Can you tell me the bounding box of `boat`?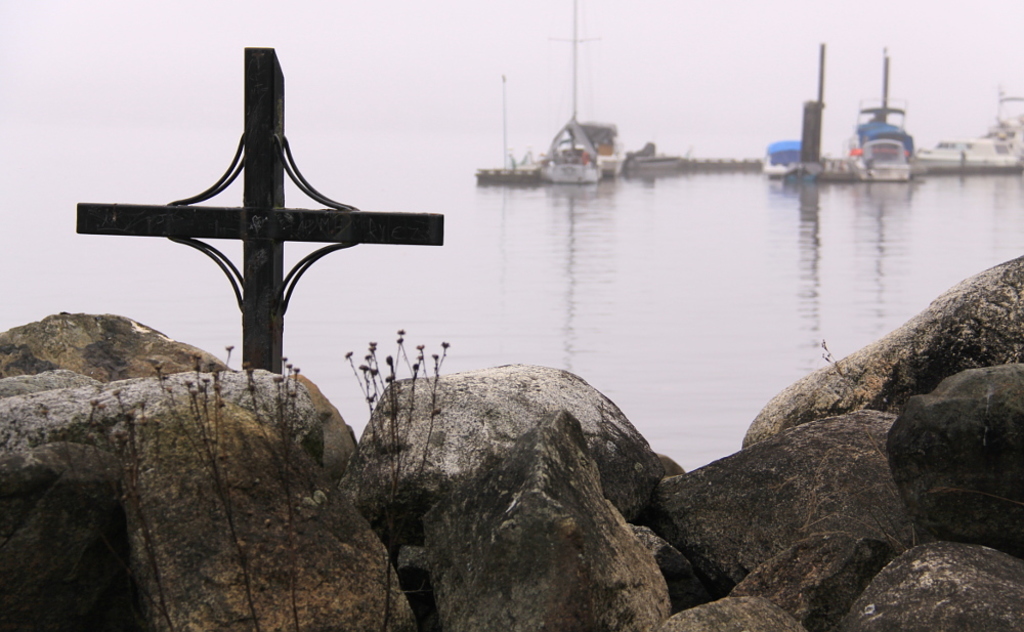
{"x1": 764, "y1": 133, "x2": 805, "y2": 179}.
